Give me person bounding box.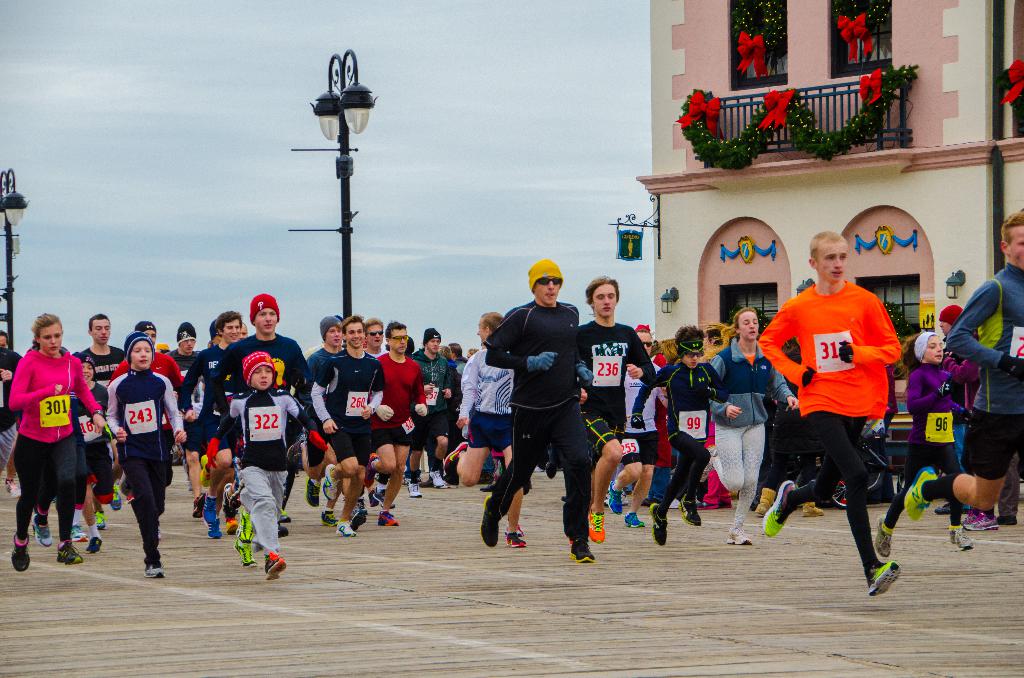
region(0, 315, 113, 568).
